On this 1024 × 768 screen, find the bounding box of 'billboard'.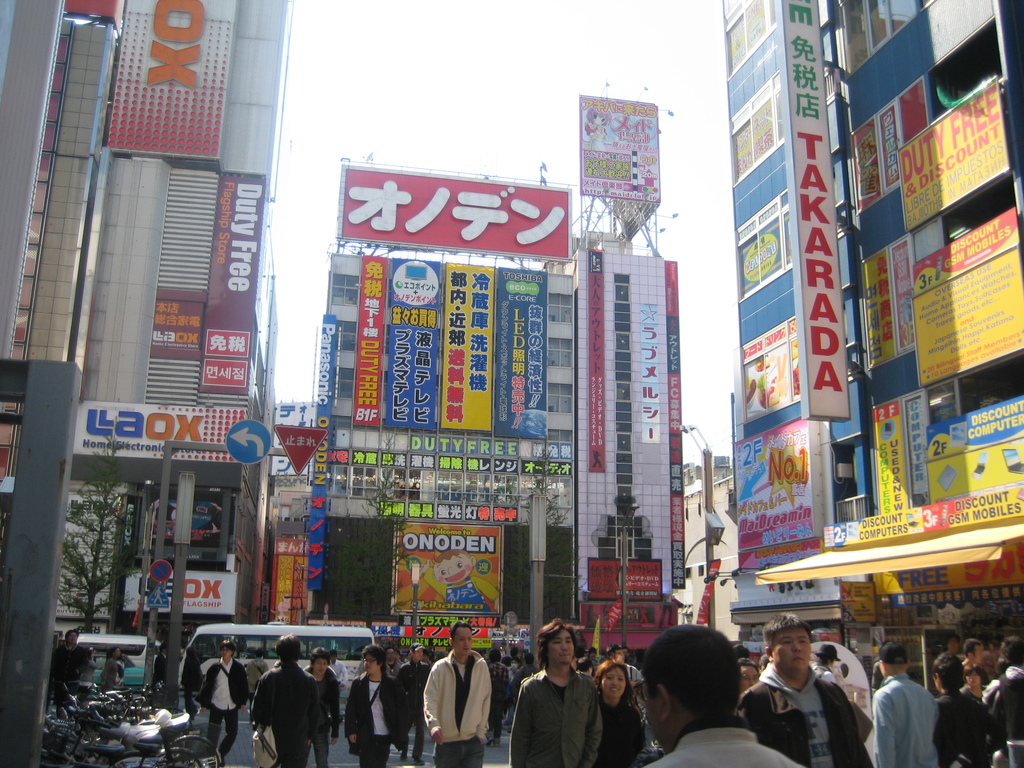
Bounding box: <region>663, 257, 686, 584</region>.
